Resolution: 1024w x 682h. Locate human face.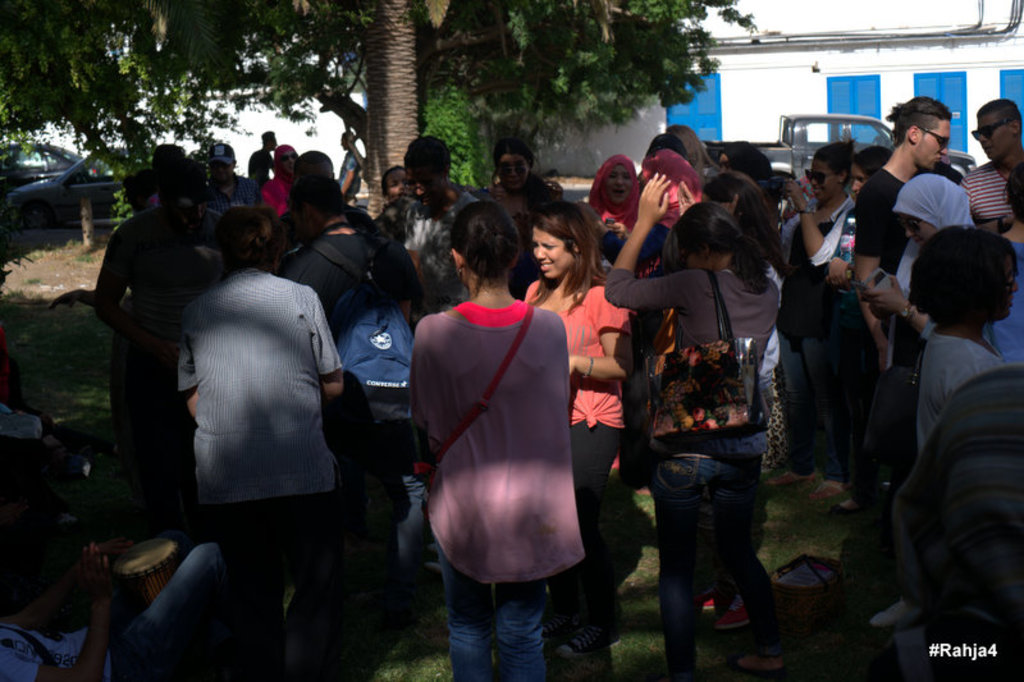
(x1=977, y1=118, x2=1020, y2=161).
